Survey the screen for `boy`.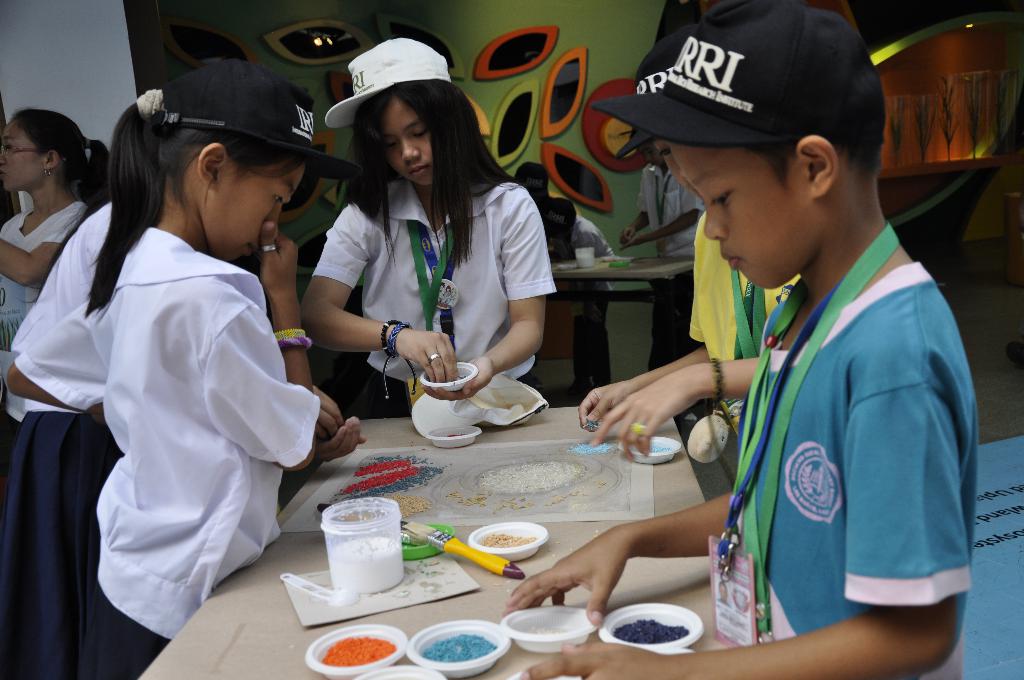
Survey found: bbox=(576, 123, 807, 472).
